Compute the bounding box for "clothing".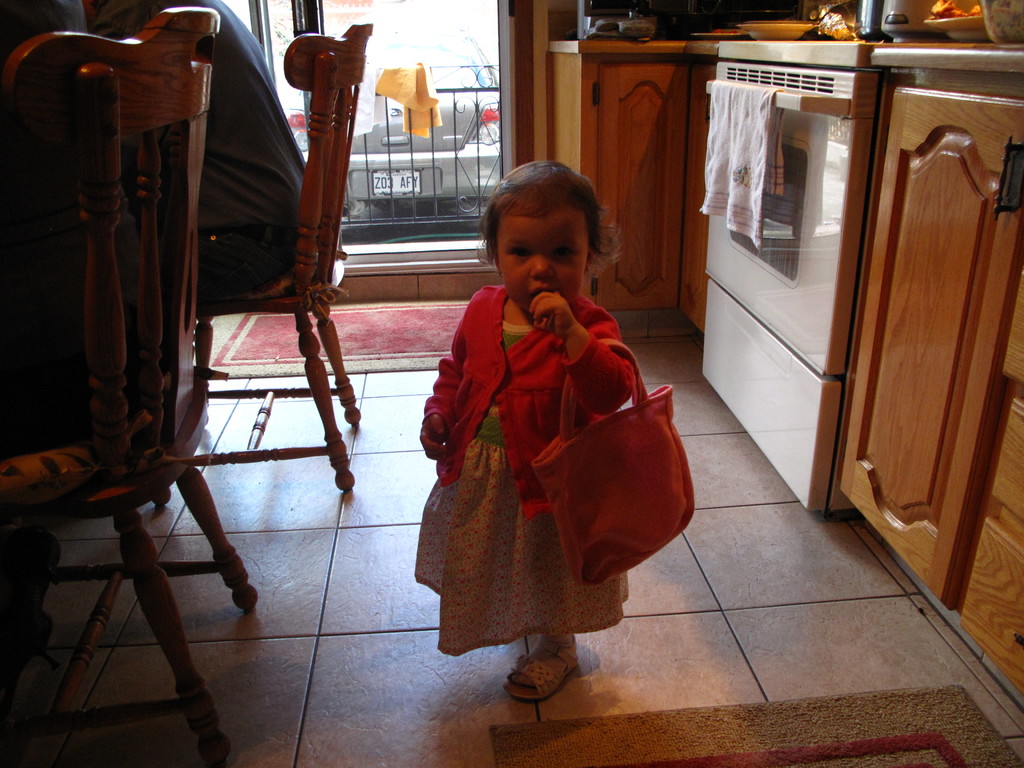
left=412, top=251, right=595, bottom=643.
